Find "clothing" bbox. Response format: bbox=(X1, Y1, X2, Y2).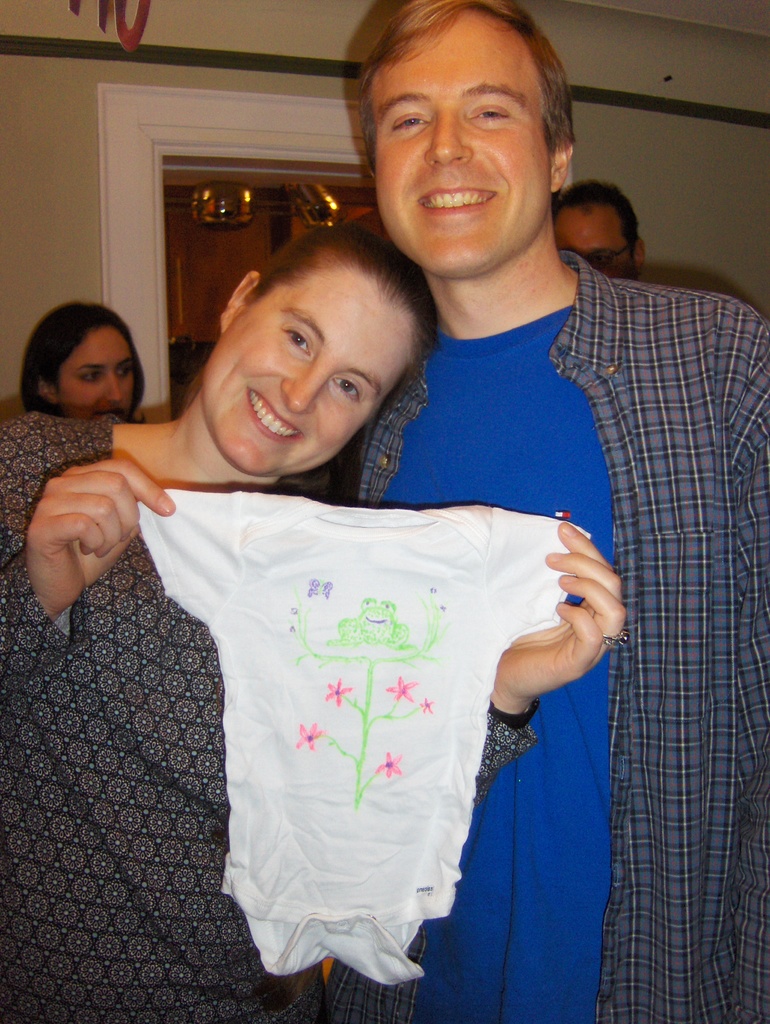
bbox=(0, 409, 538, 1020).
